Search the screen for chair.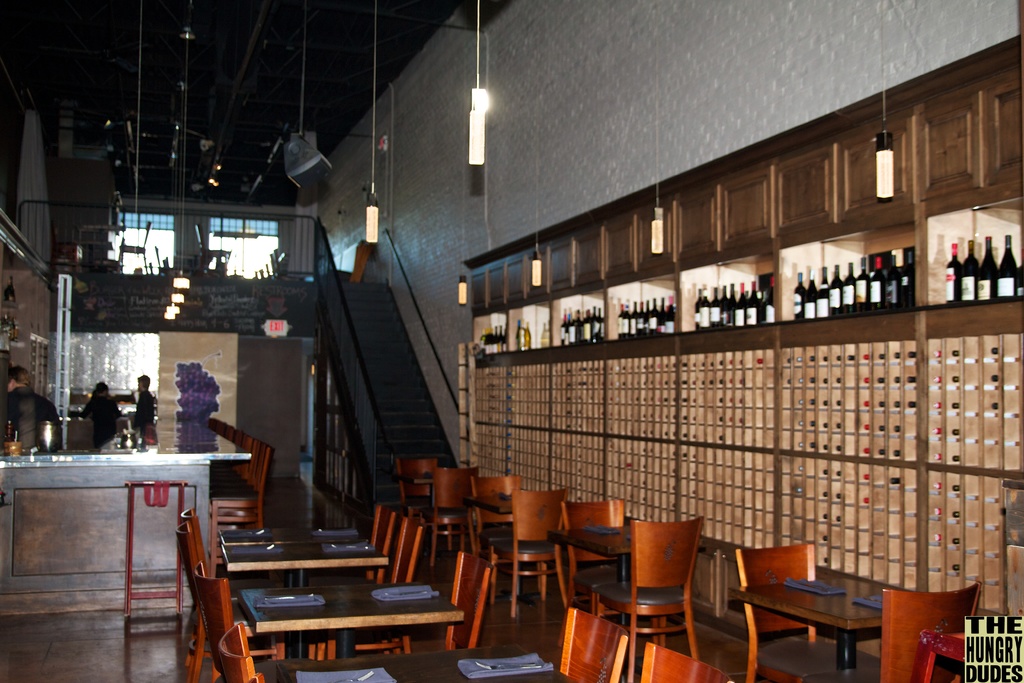
Found at [x1=193, y1=563, x2=242, y2=630].
